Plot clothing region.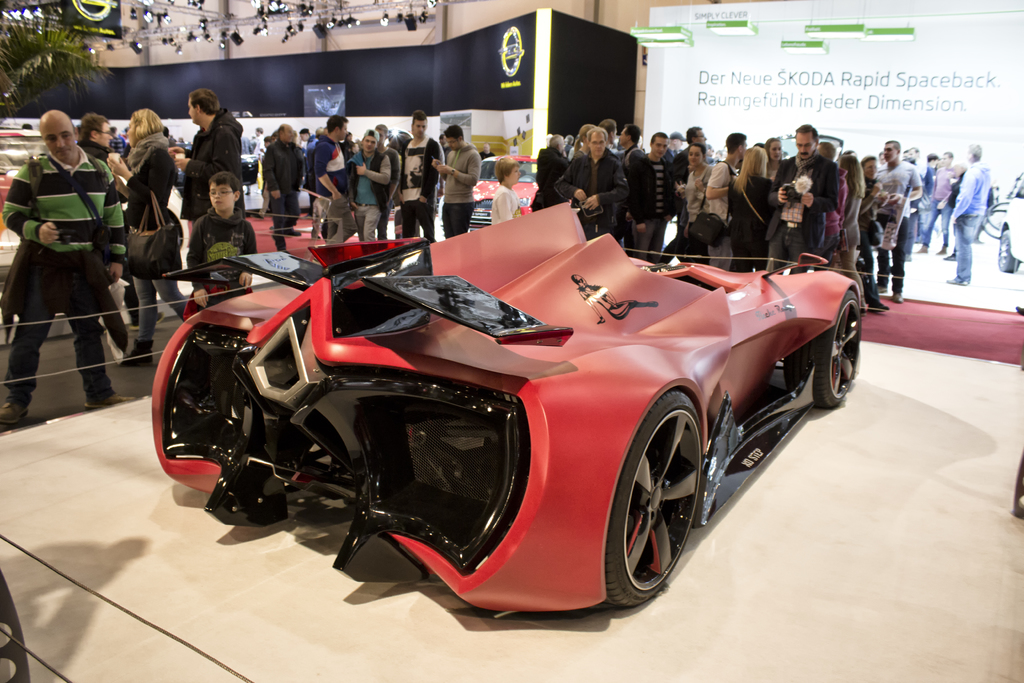
Plotted at (left=486, top=179, right=524, bottom=227).
